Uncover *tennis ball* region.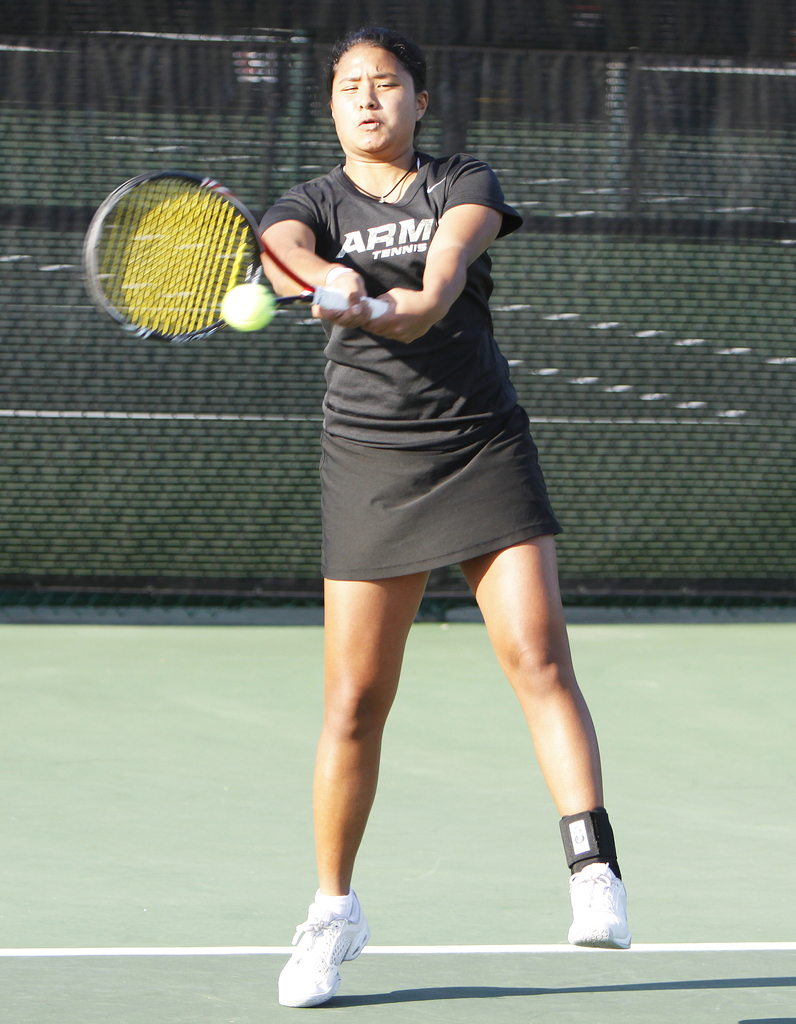
Uncovered: l=221, t=282, r=273, b=332.
